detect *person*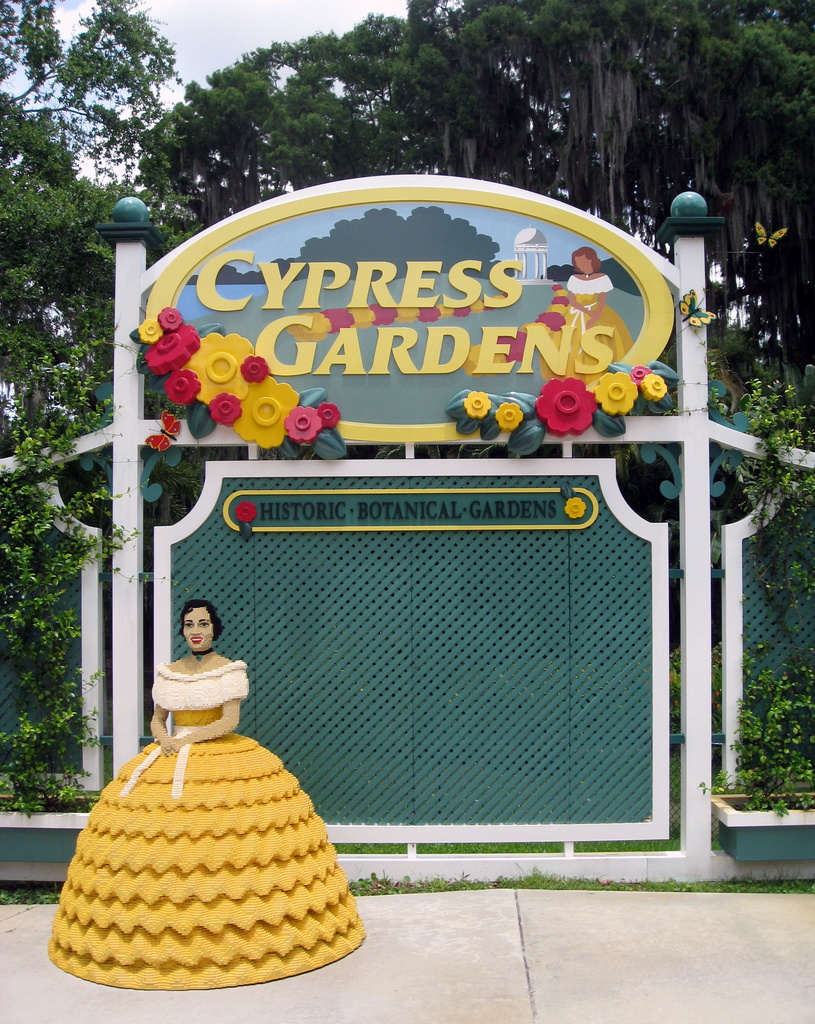
left=27, top=584, right=390, bottom=981
